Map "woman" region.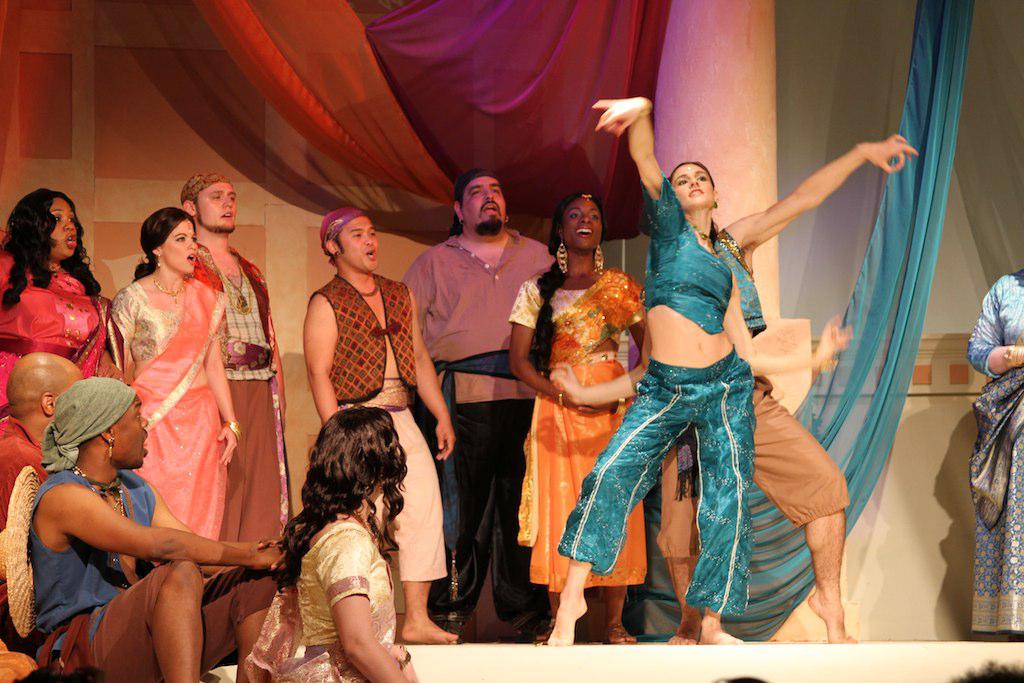
Mapped to <bbox>518, 183, 666, 625</bbox>.
